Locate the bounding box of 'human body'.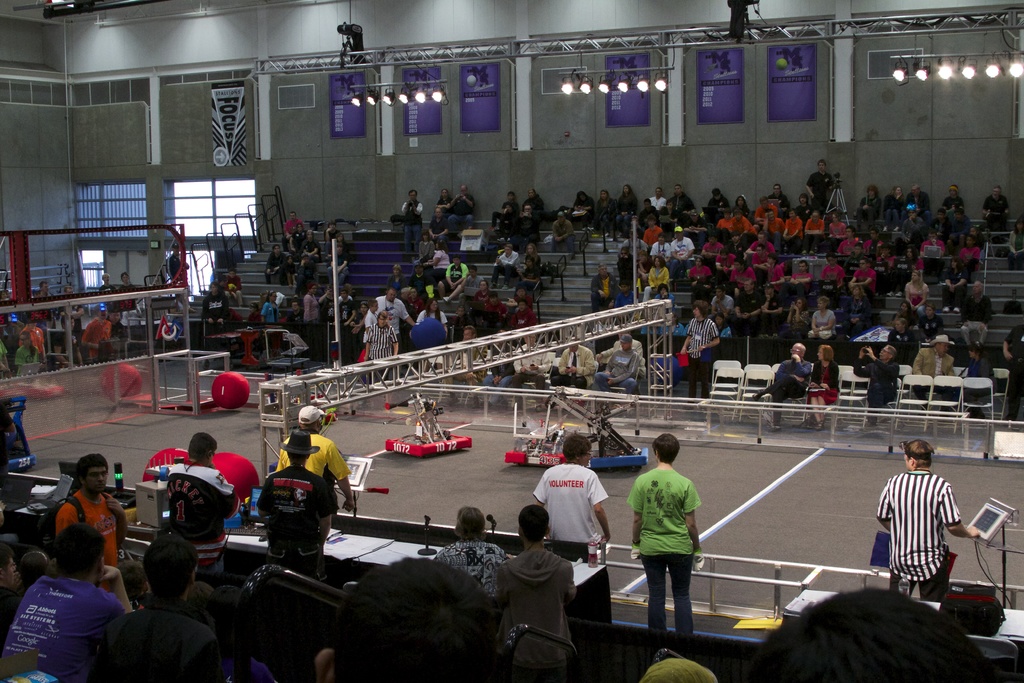
Bounding box: [left=403, top=184, right=421, bottom=249].
